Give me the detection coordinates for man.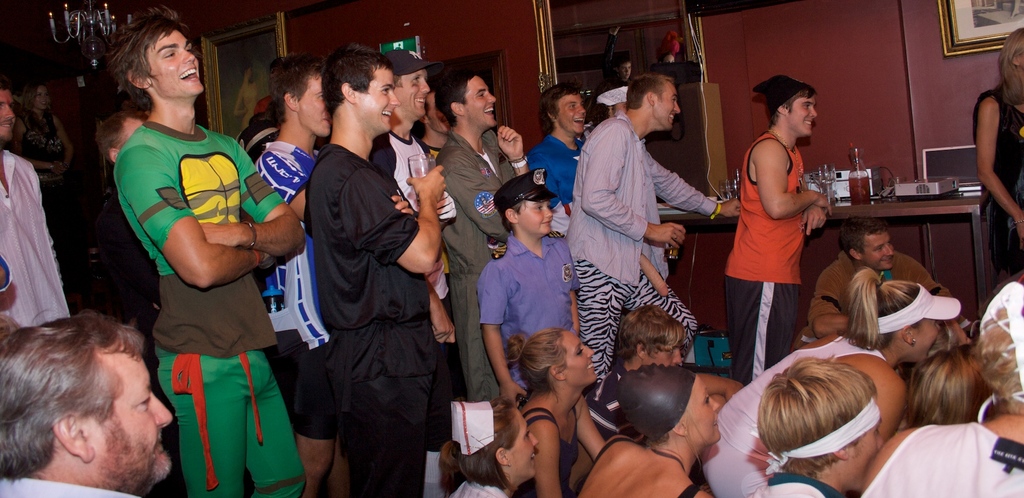
region(6, 317, 178, 497).
